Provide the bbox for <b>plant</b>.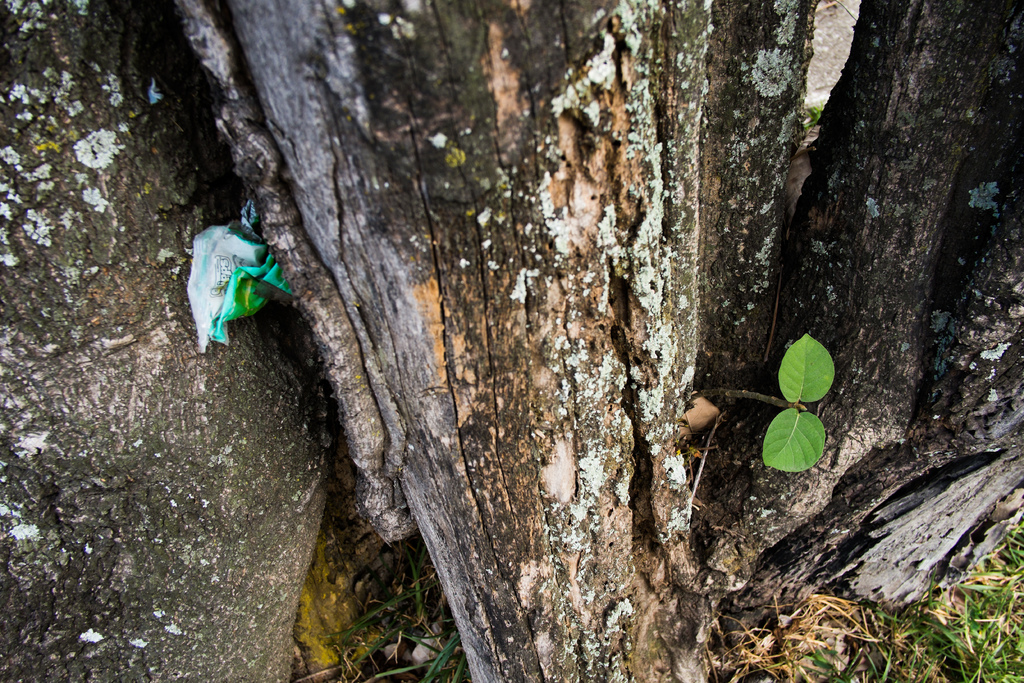
{"x1": 691, "y1": 333, "x2": 835, "y2": 473}.
